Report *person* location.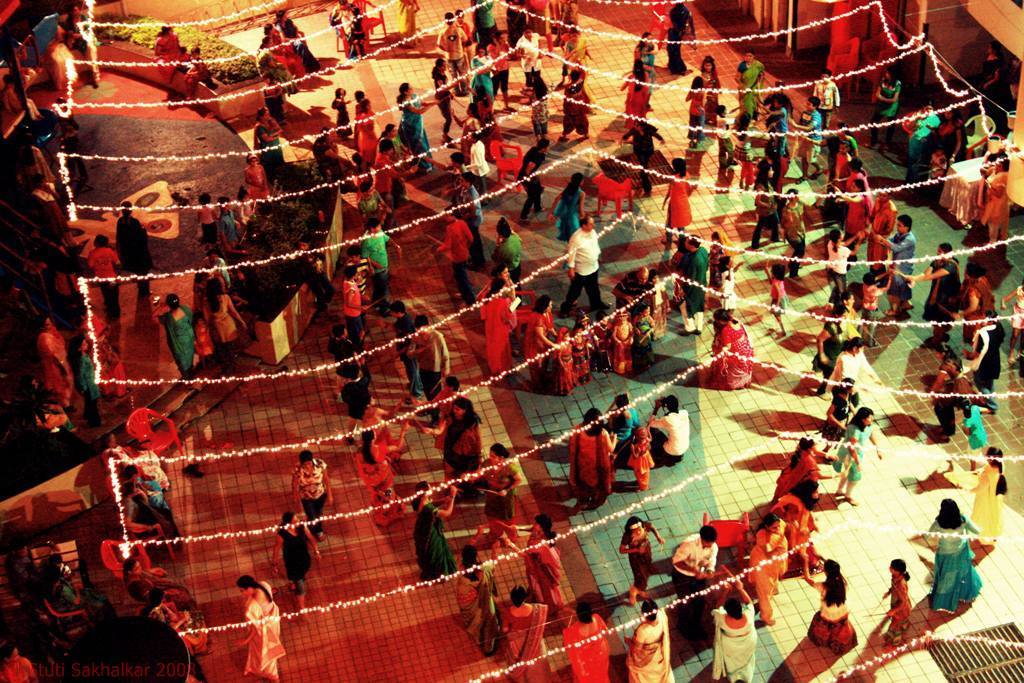
Report: bbox(239, 578, 280, 681).
